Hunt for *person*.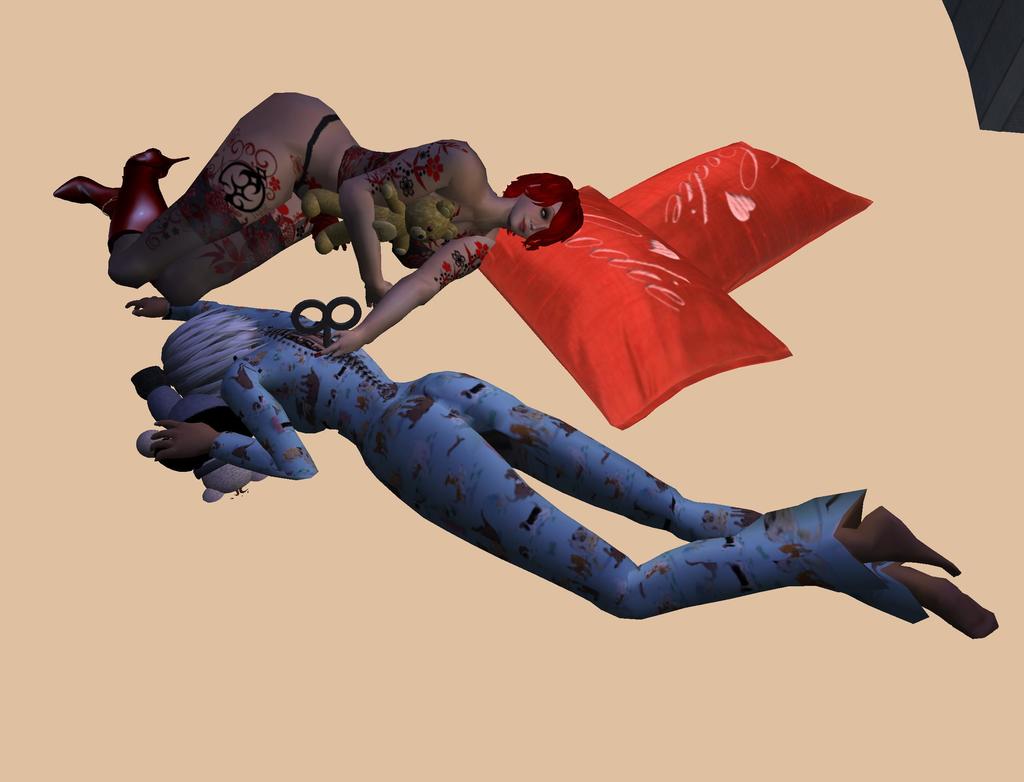
Hunted down at <bbox>47, 89, 584, 358</bbox>.
